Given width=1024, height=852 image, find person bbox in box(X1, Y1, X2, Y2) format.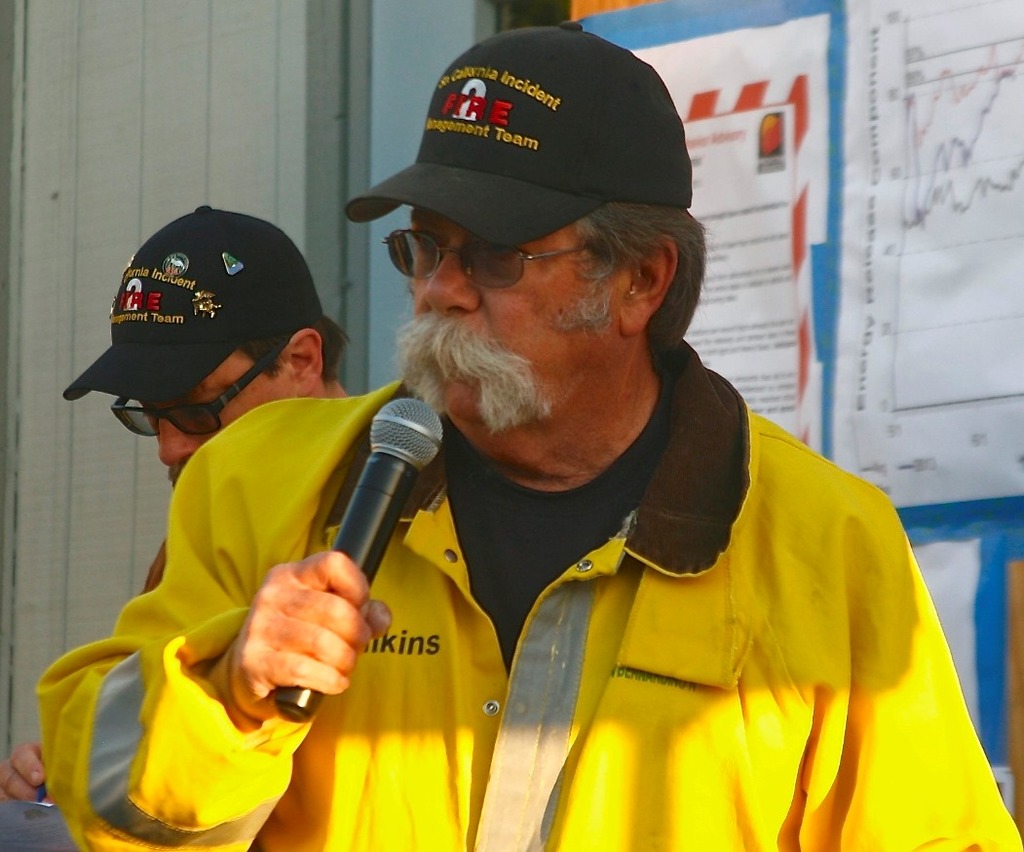
box(0, 208, 357, 851).
